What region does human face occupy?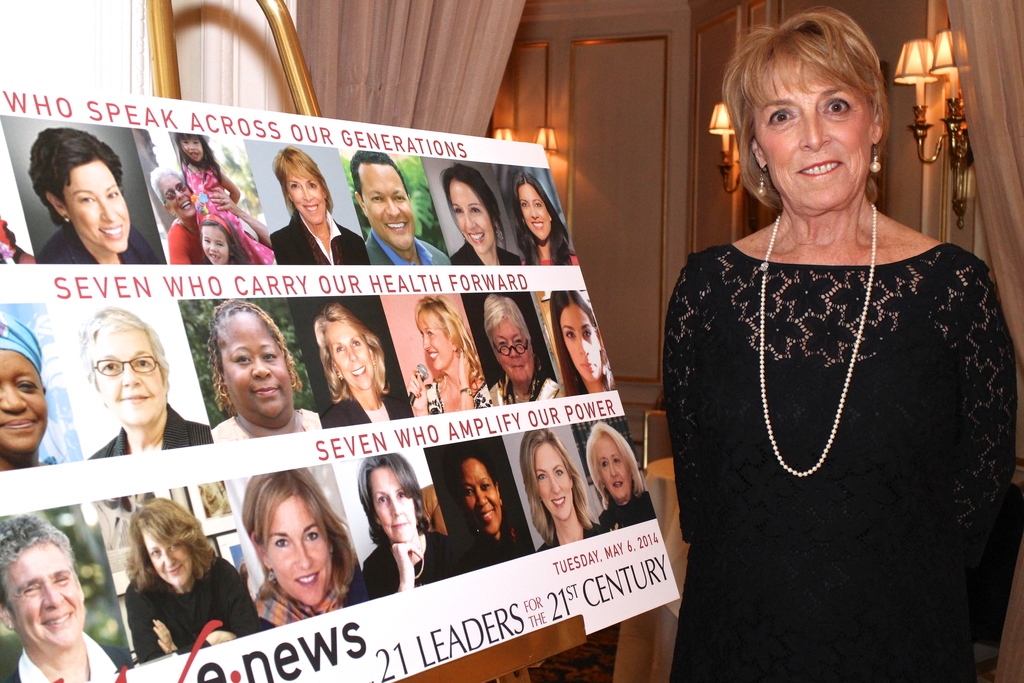
[left=418, top=315, right=452, bottom=370].
